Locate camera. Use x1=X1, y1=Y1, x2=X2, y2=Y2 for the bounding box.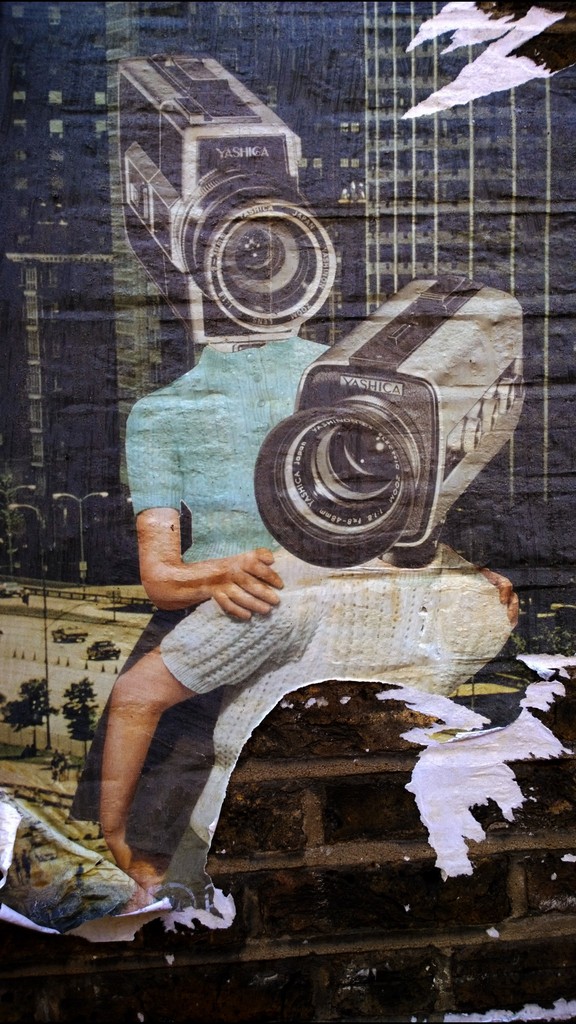
x1=259, y1=281, x2=534, y2=568.
